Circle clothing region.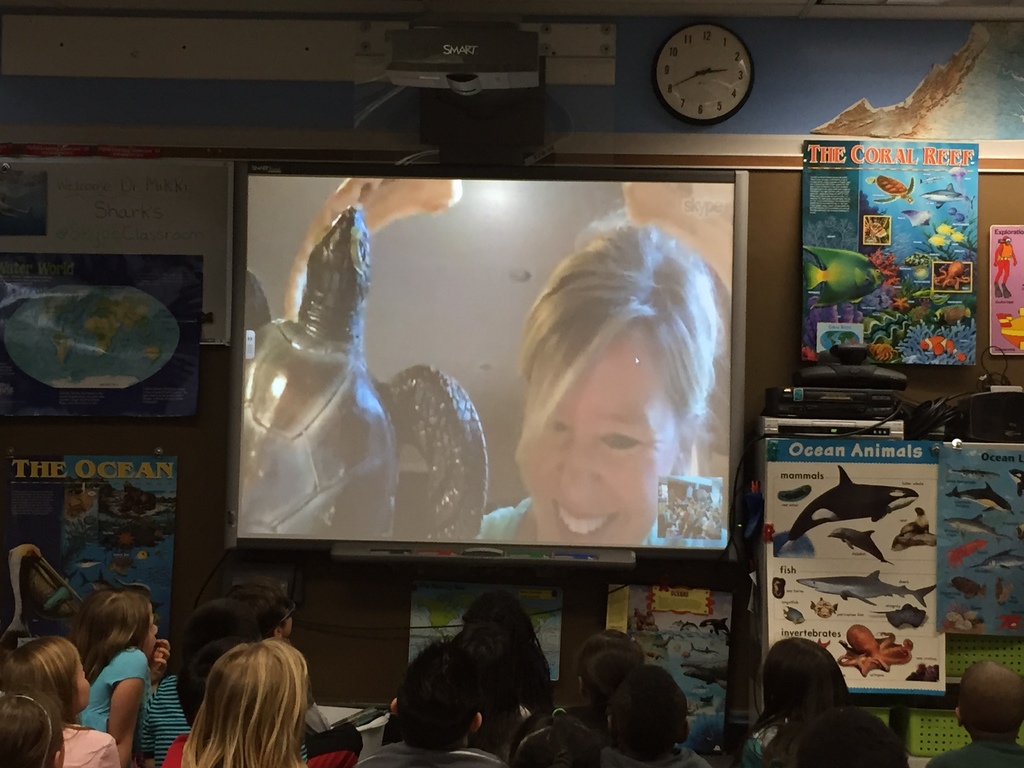
Region: 929,738,1023,767.
